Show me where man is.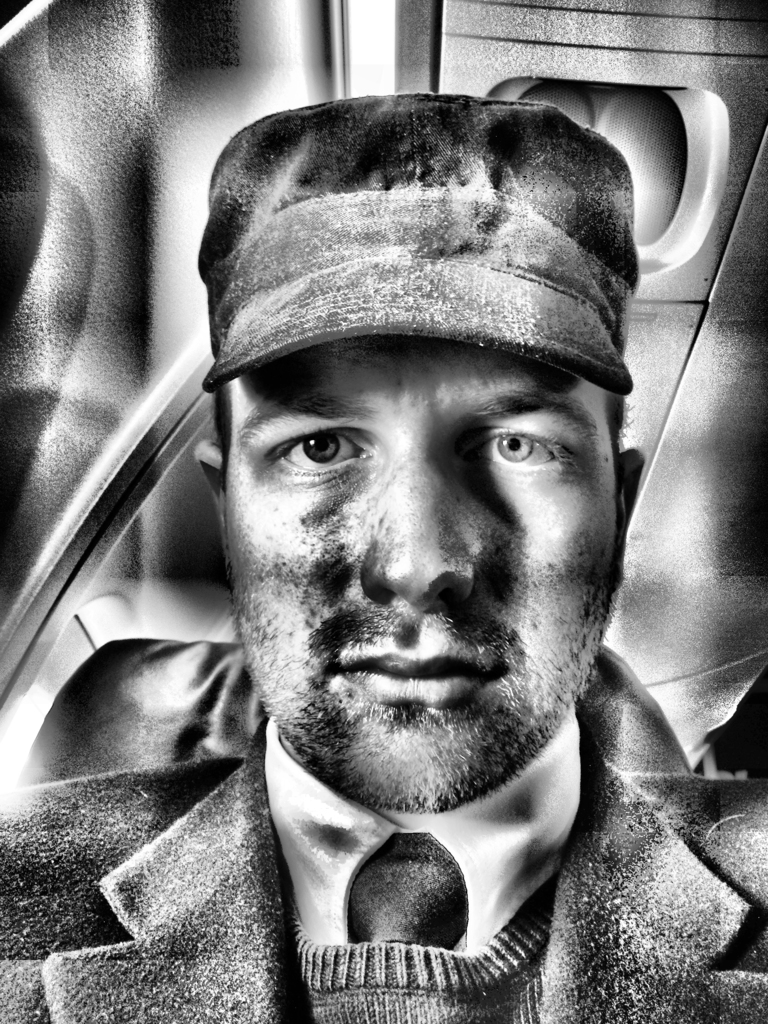
man is at {"left": 54, "top": 56, "right": 767, "bottom": 1023}.
